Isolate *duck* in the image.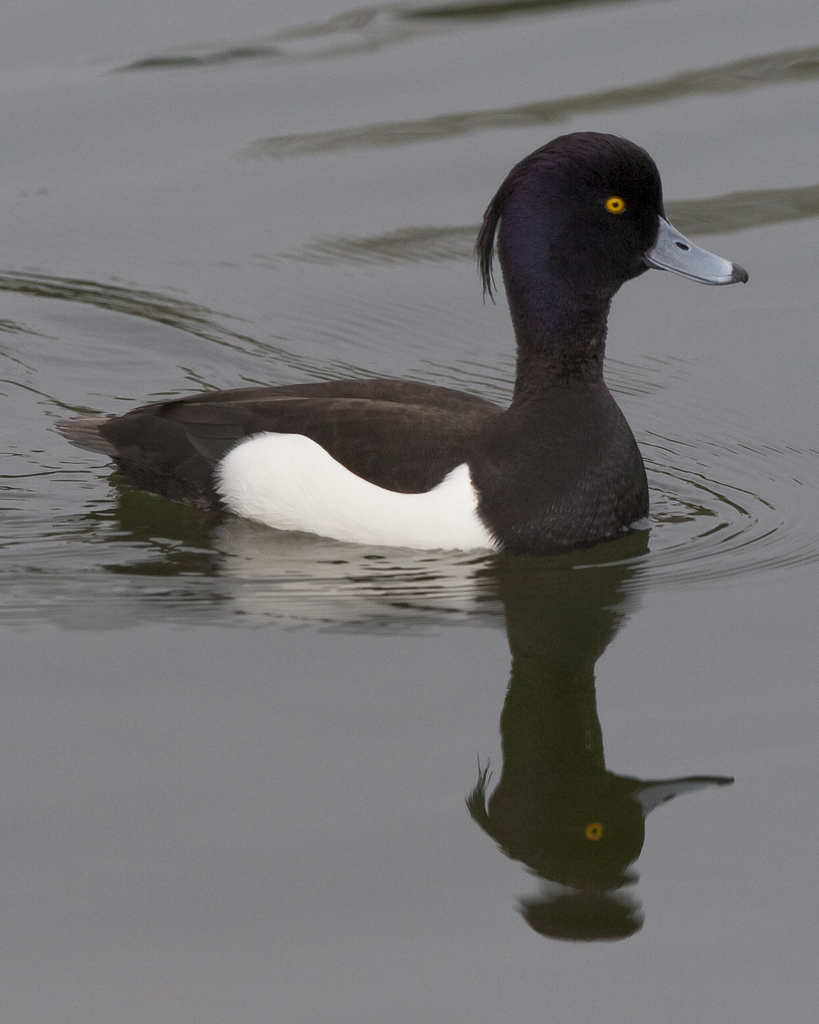
Isolated region: box=[79, 141, 733, 564].
